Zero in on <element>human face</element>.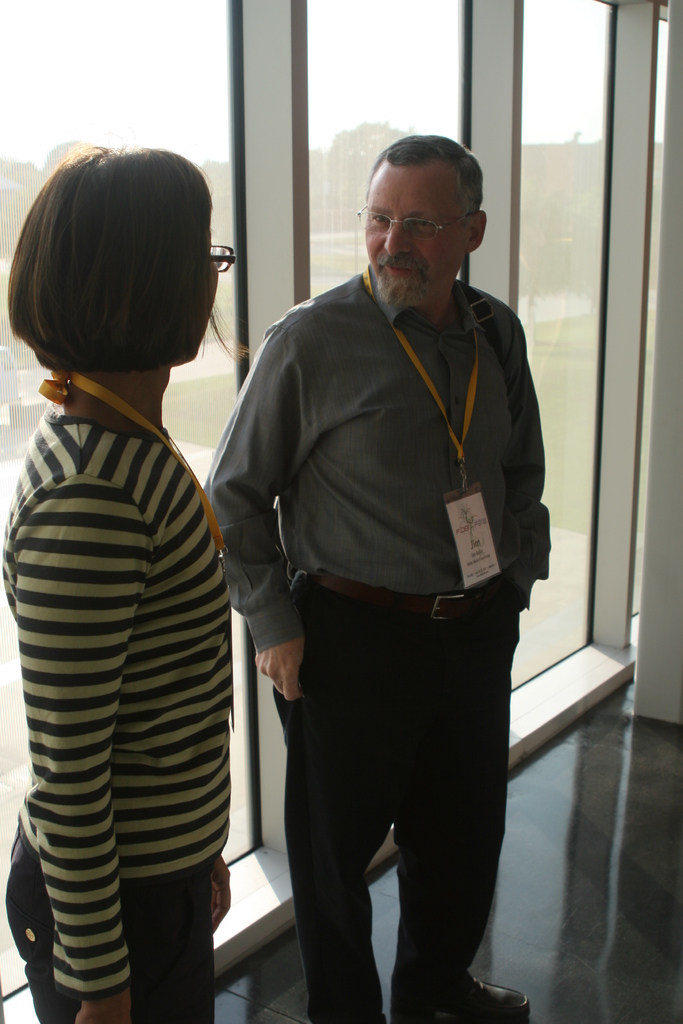
Zeroed in: (365, 157, 463, 302).
